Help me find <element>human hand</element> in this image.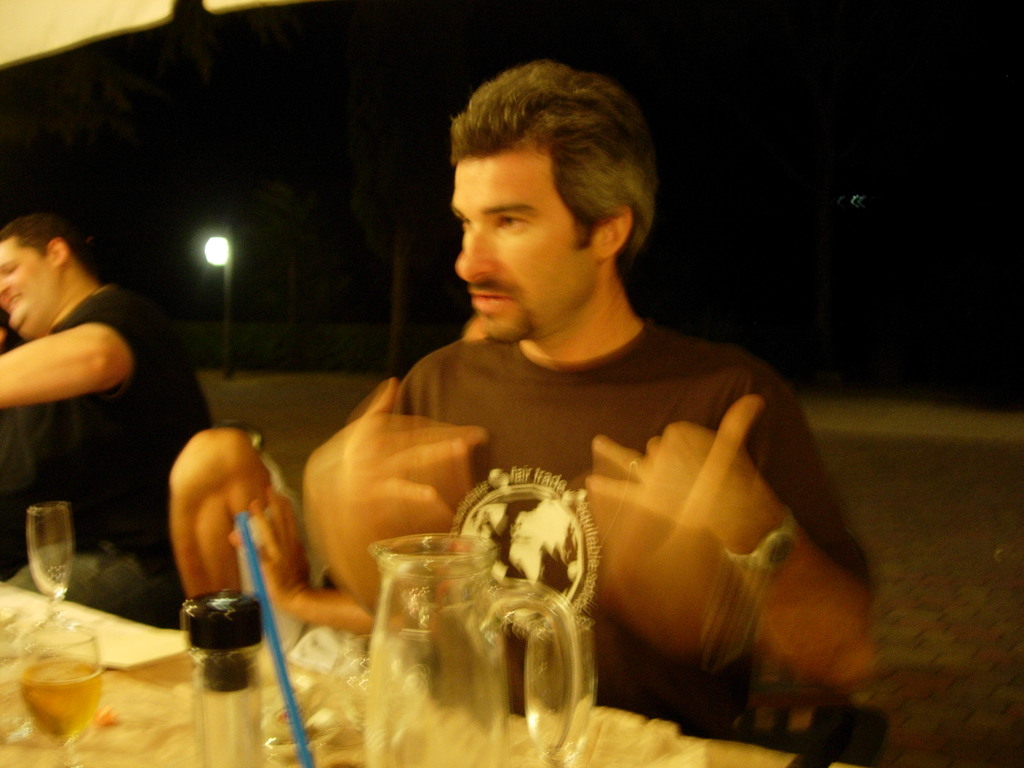
Found it: (582, 389, 765, 532).
